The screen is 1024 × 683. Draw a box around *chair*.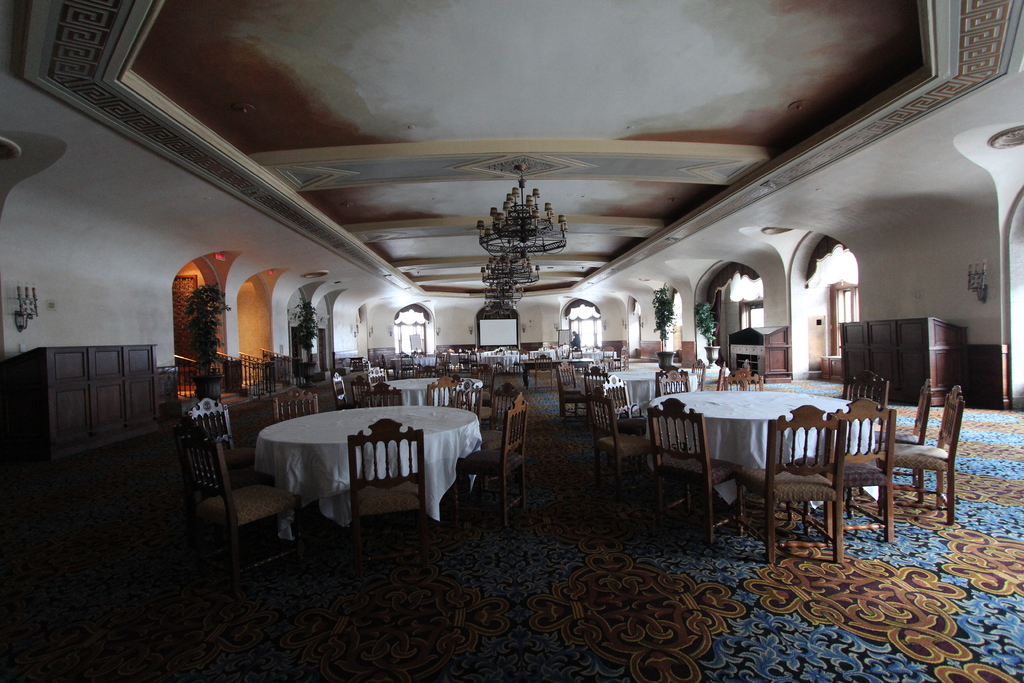
BBox(600, 342, 614, 358).
